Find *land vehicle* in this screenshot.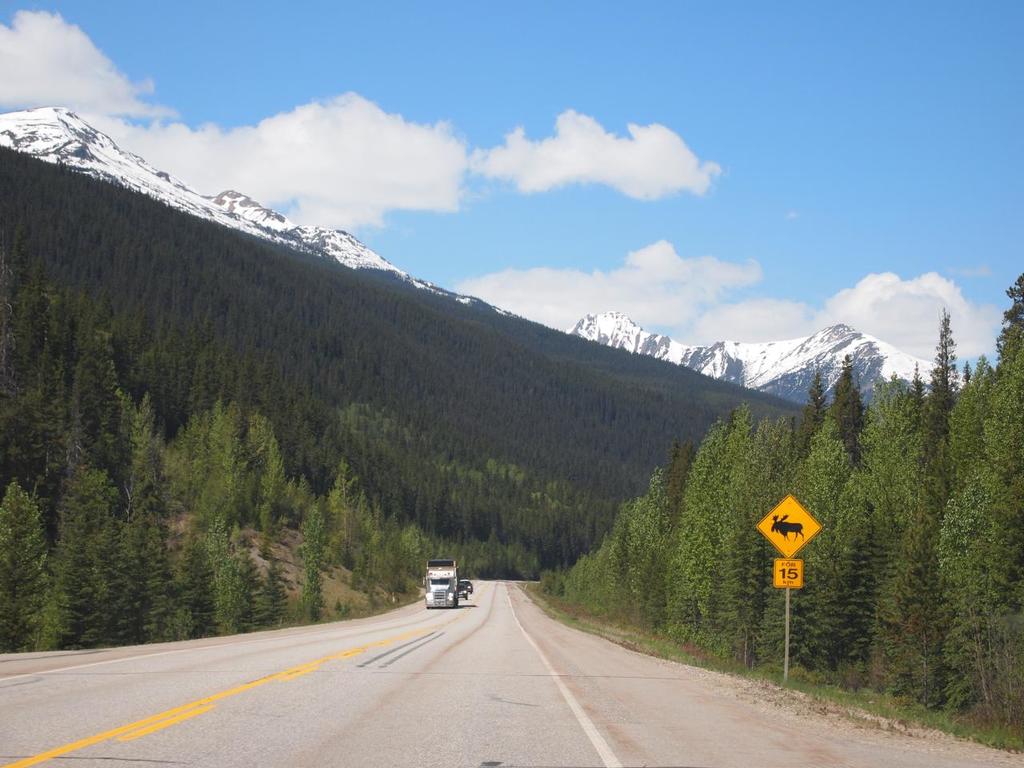
The bounding box for *land vehicle* is (415, 566, 466, 609).
